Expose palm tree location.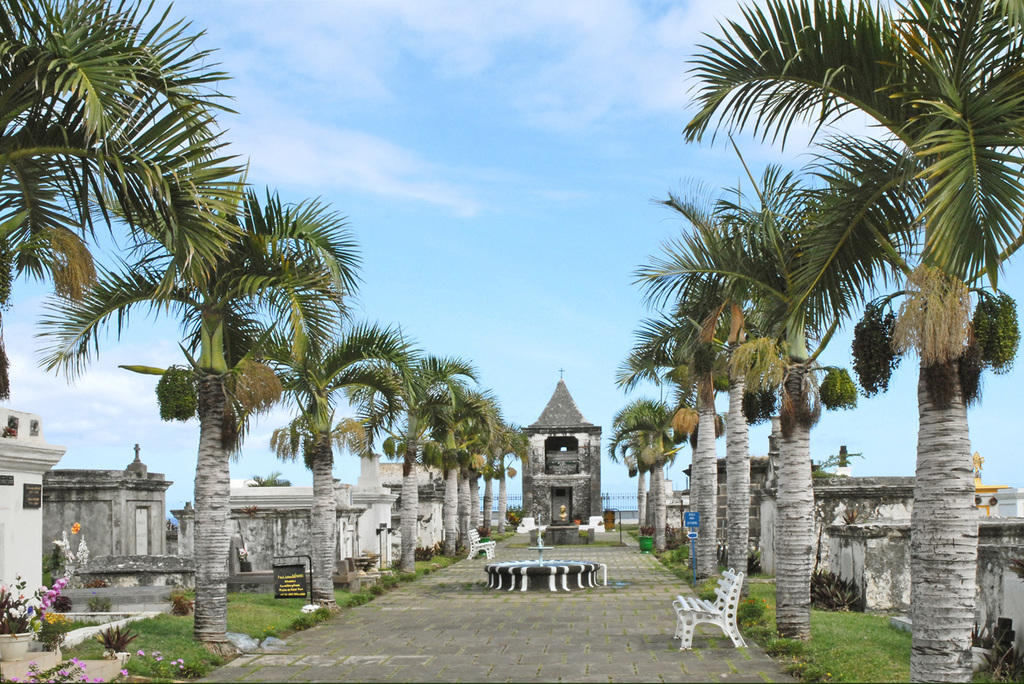
Exposed at pyautogui.locateOnScreen(675, 0, 1023, 683).
